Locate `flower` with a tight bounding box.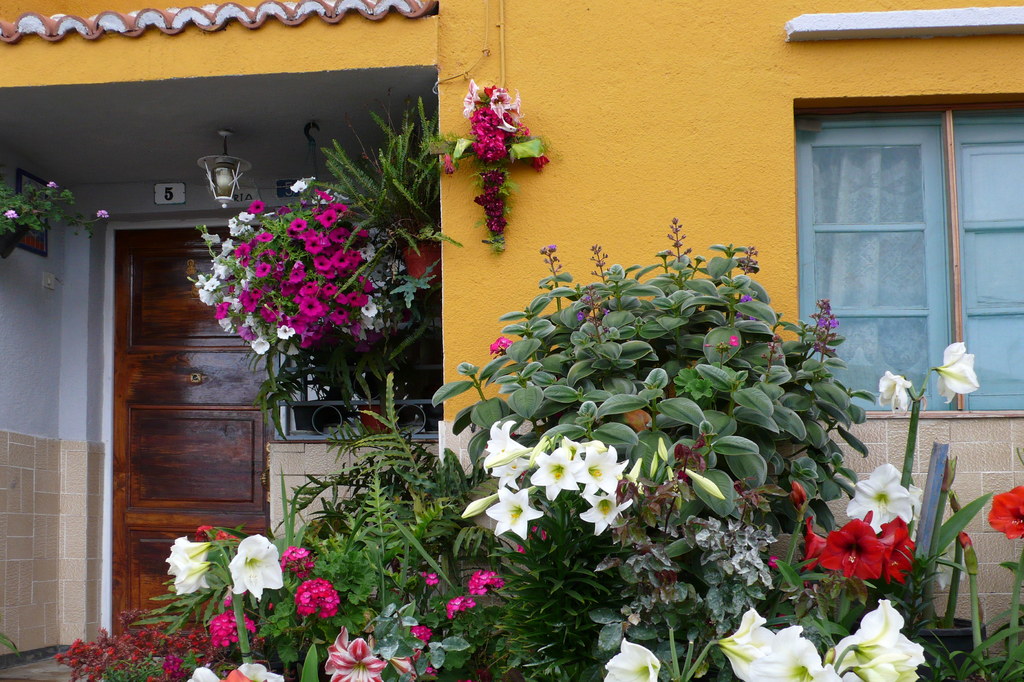
Rect(601, 635, 668, 681).
